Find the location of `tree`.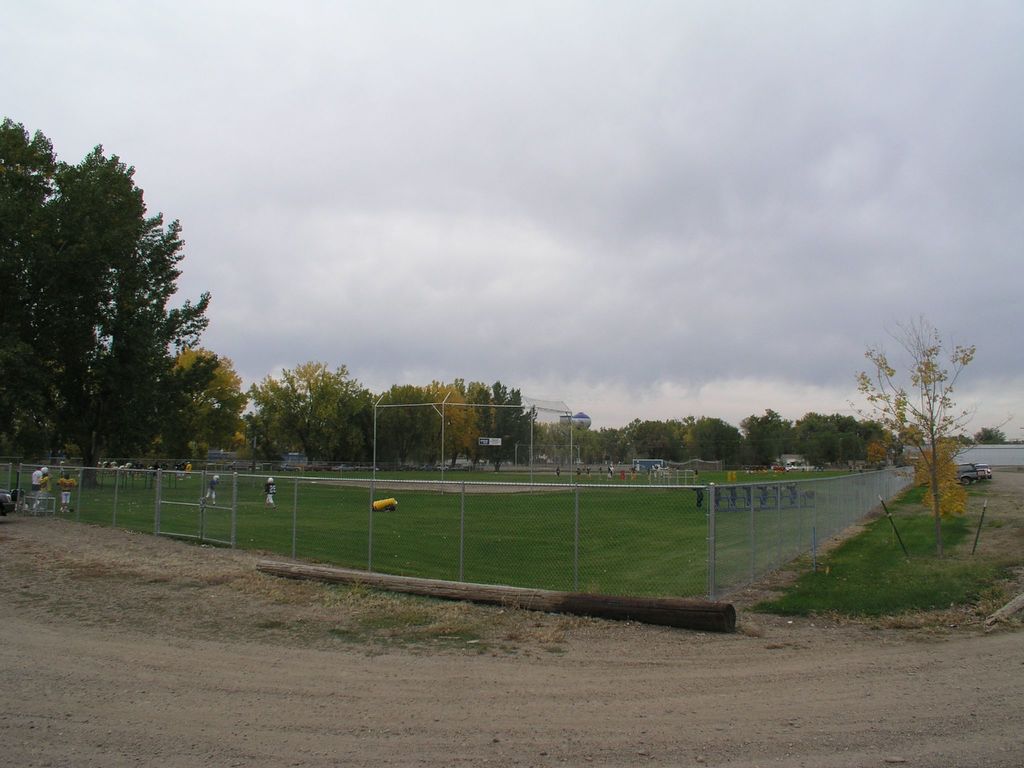
Location: 0:117:70:457.
